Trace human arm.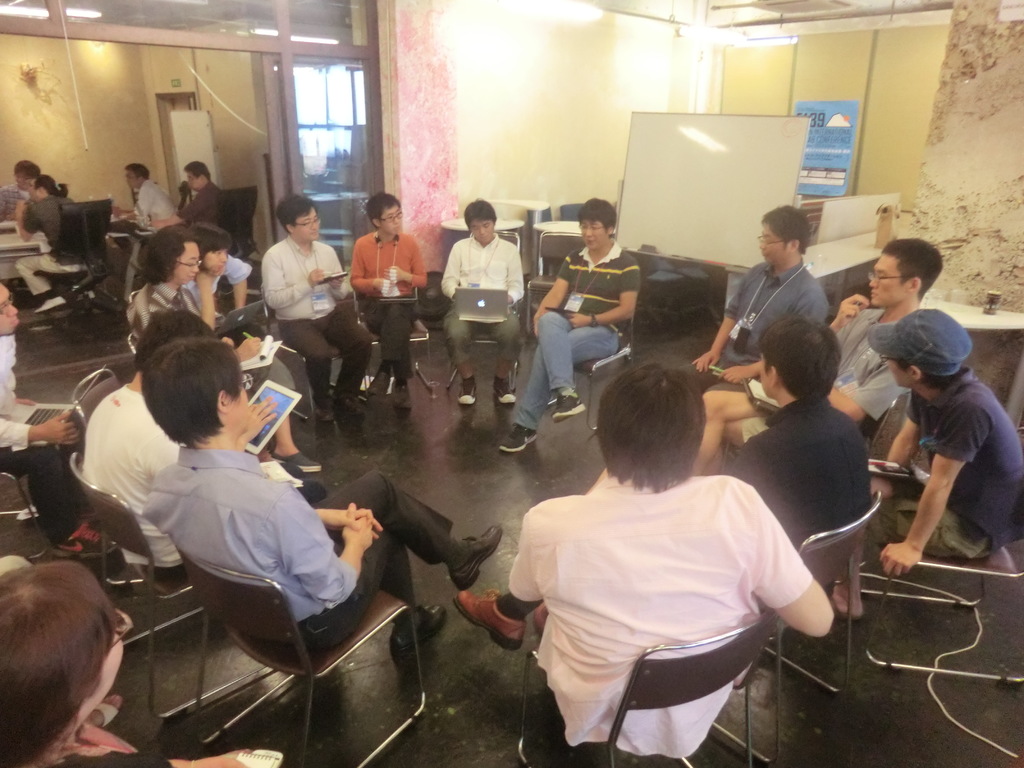
Traced to box=[260, 246, 333, 316].
